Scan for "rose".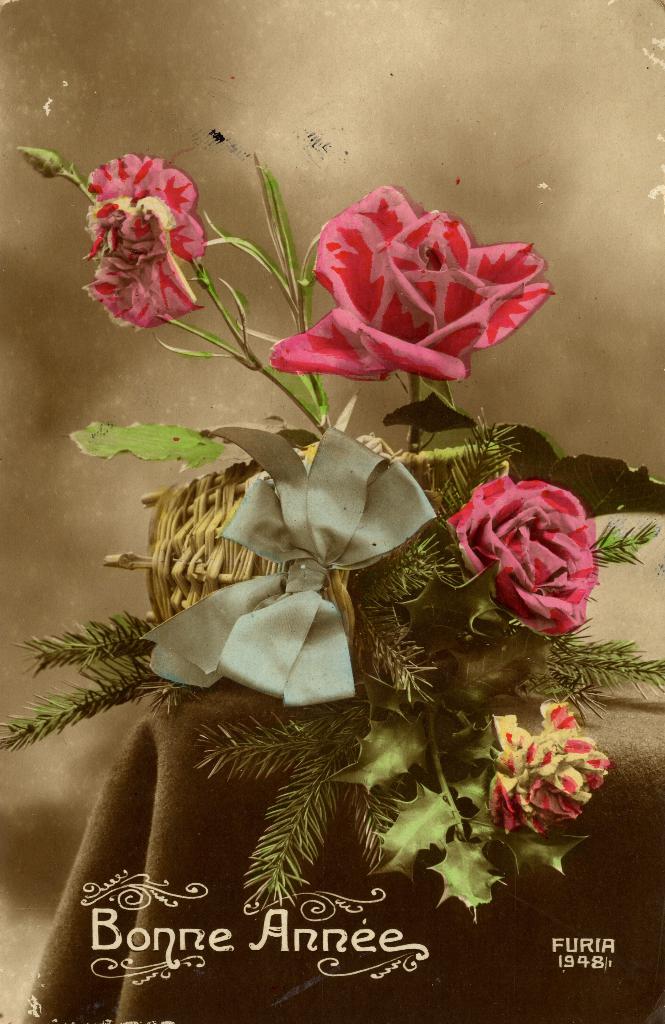
Scan result: region(267, 183, 554, 379).
